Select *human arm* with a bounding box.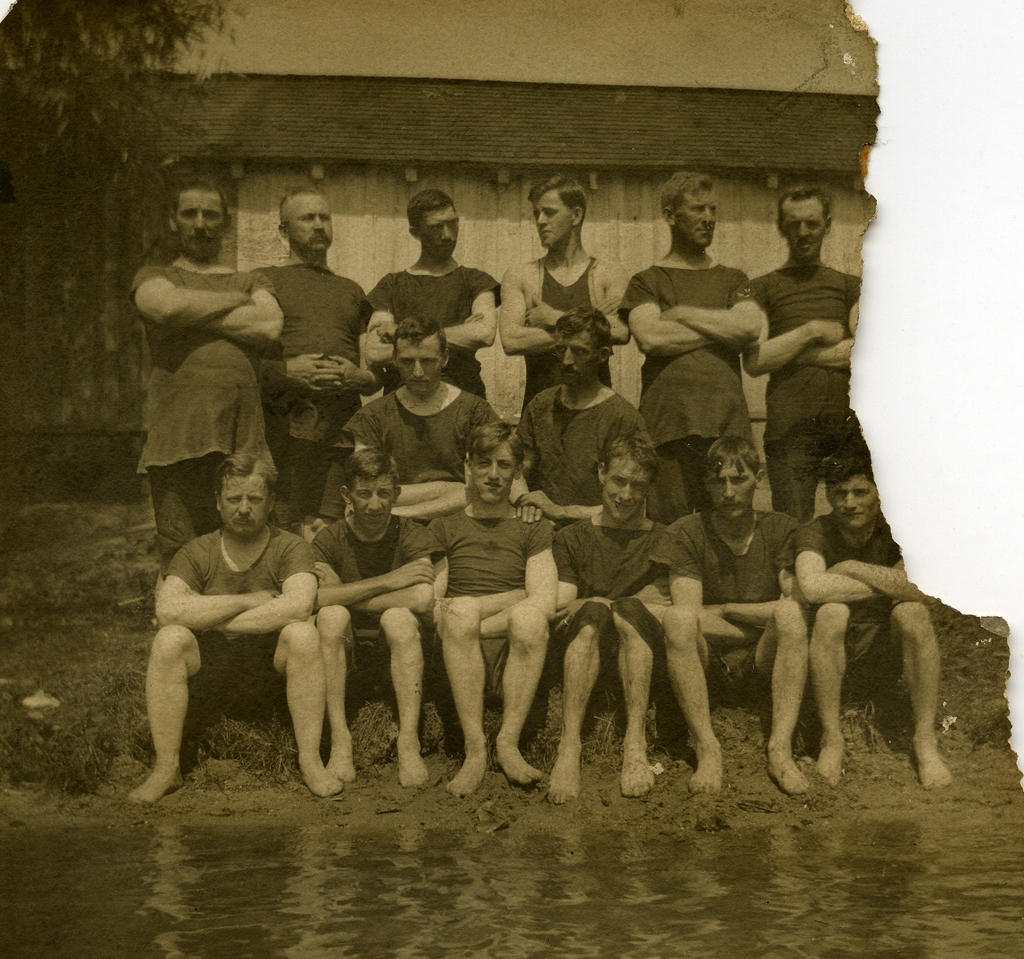
x1=747 y1=266 x2=847 y2=381.
